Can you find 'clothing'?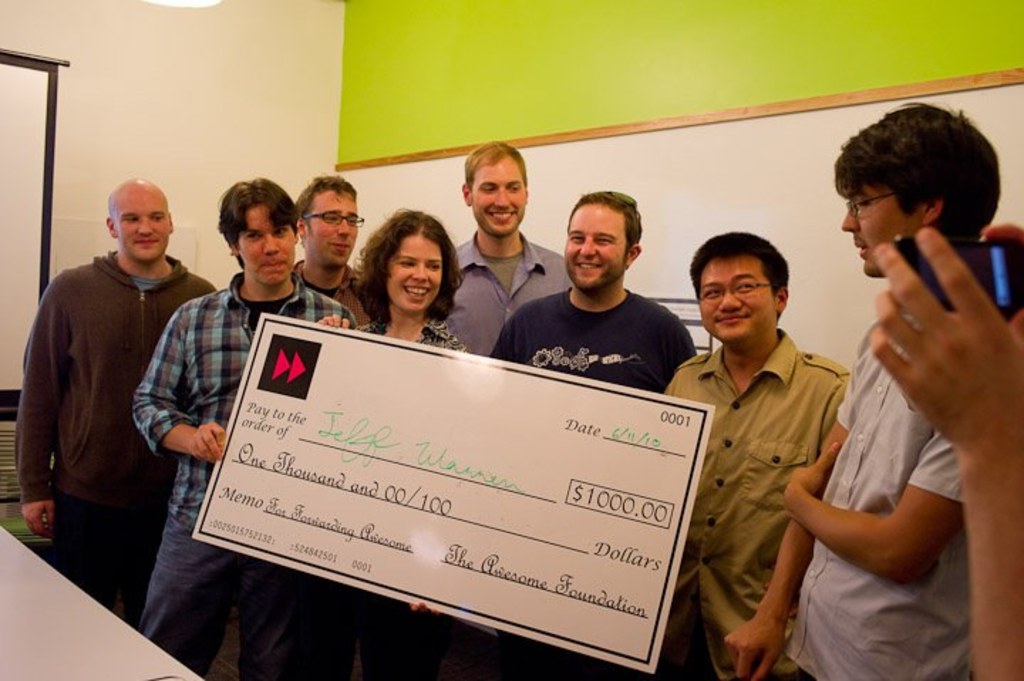
Yes, bounding box: 654,324,846,672.
